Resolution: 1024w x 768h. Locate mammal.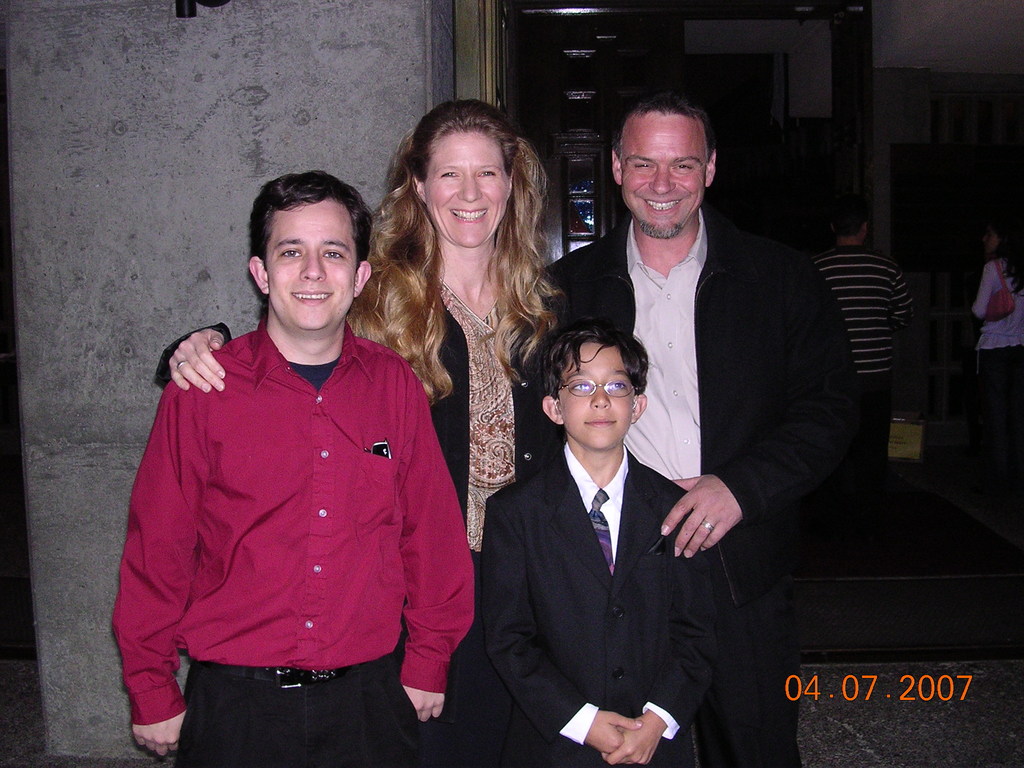
<region>153, 100, 570, 767</region>.
